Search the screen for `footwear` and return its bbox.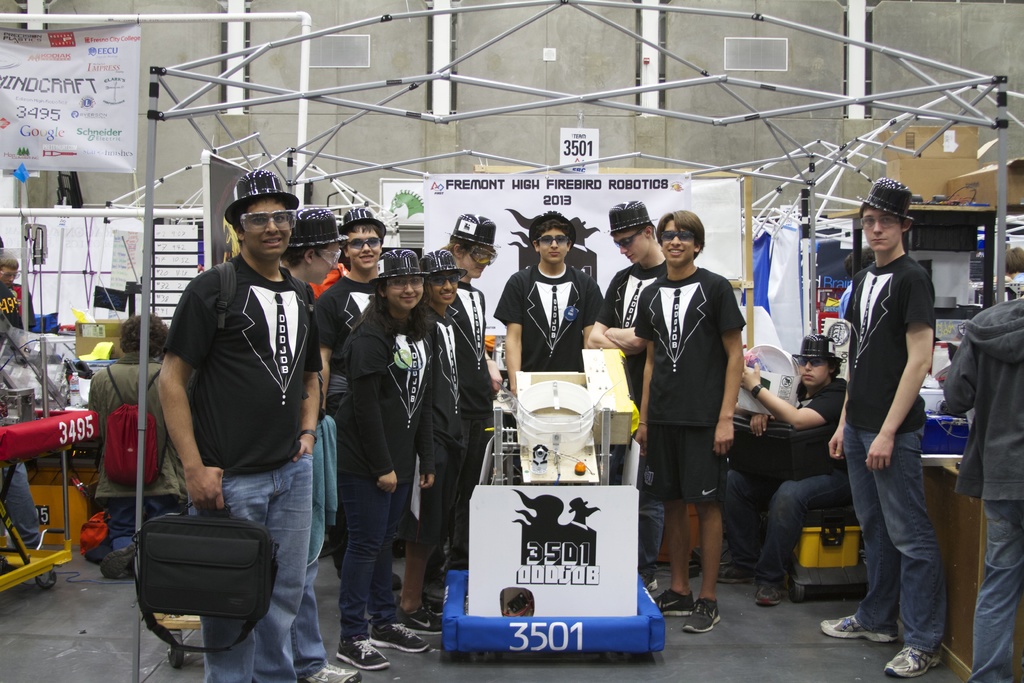
Found: {"x1": 883, "y1": 641, "x2": 947, "y2": 679}.
